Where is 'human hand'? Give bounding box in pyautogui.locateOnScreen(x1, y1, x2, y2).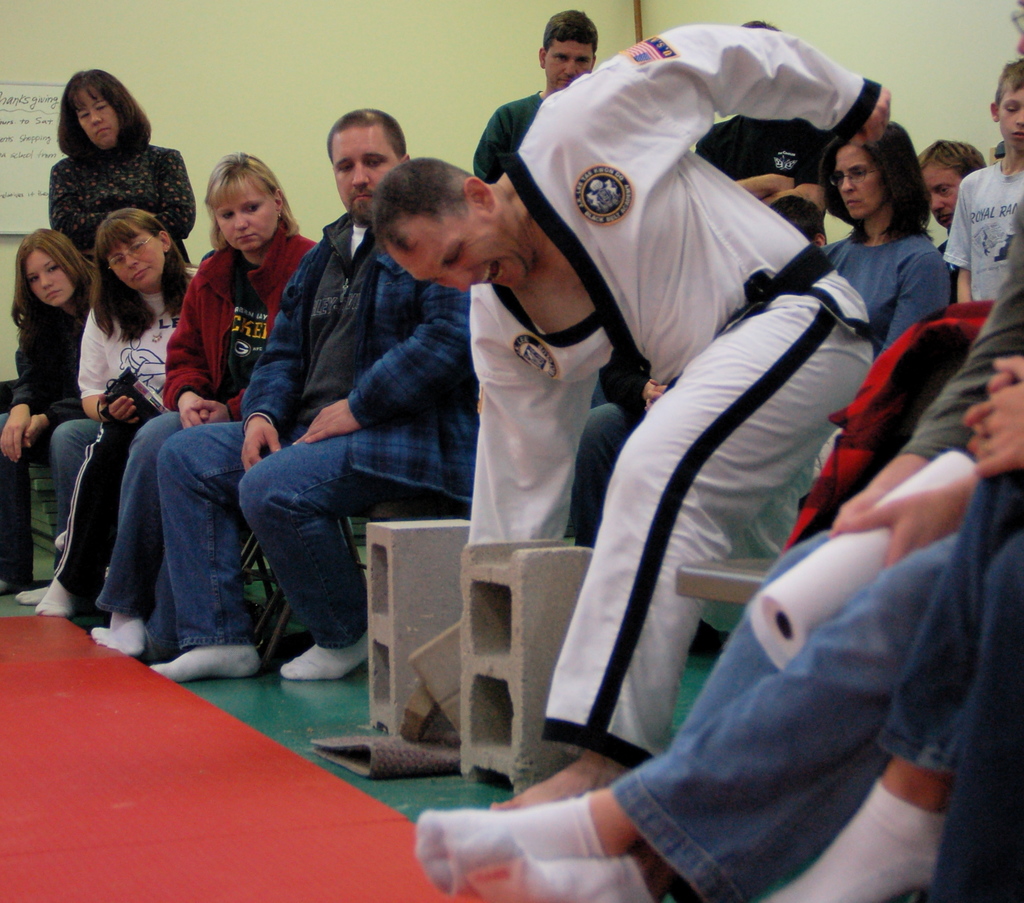
pyautogui.locateOnScreen(188, 399, 232, 424).
